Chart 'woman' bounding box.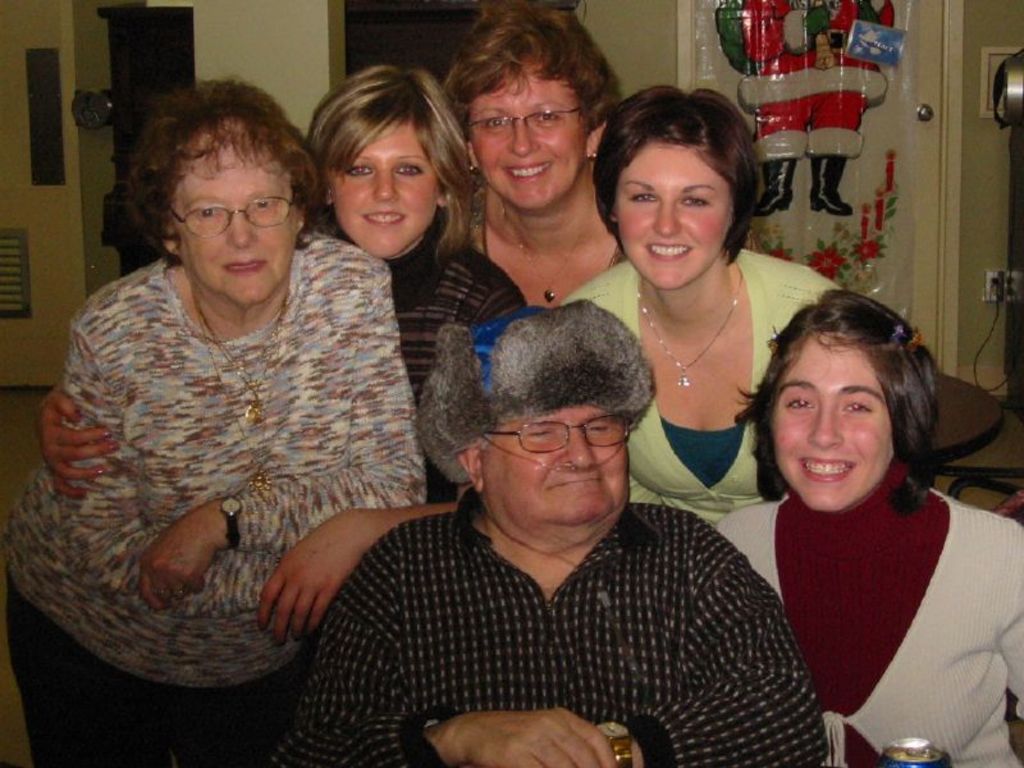
Charted: [left=435, top=1, right=635, bottom=316].
